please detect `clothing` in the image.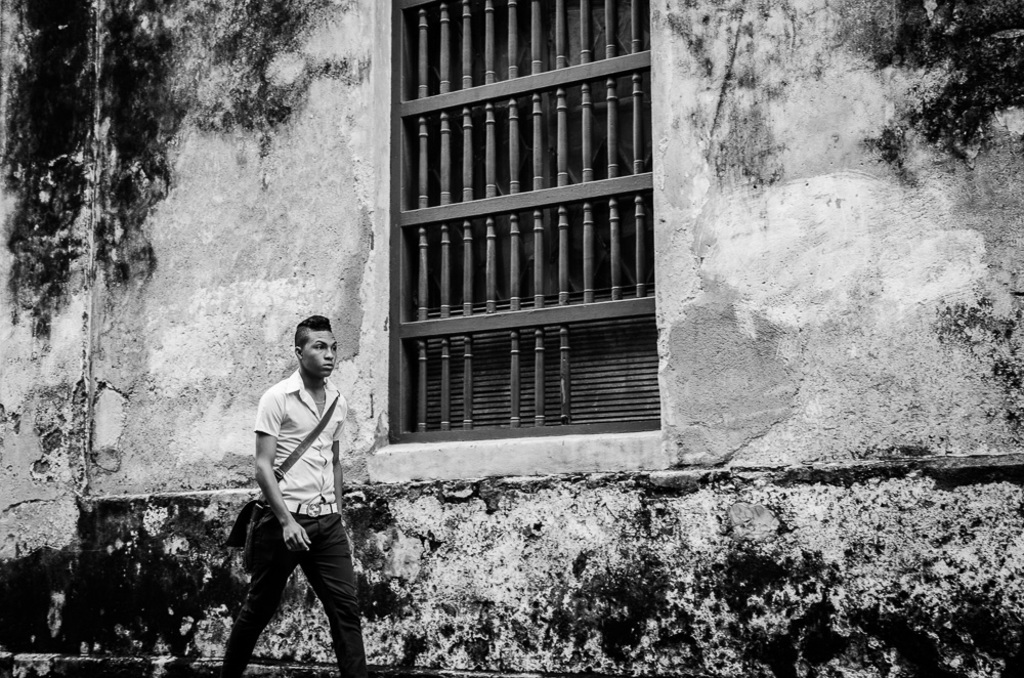
locate(236, 338, 365, 658).
